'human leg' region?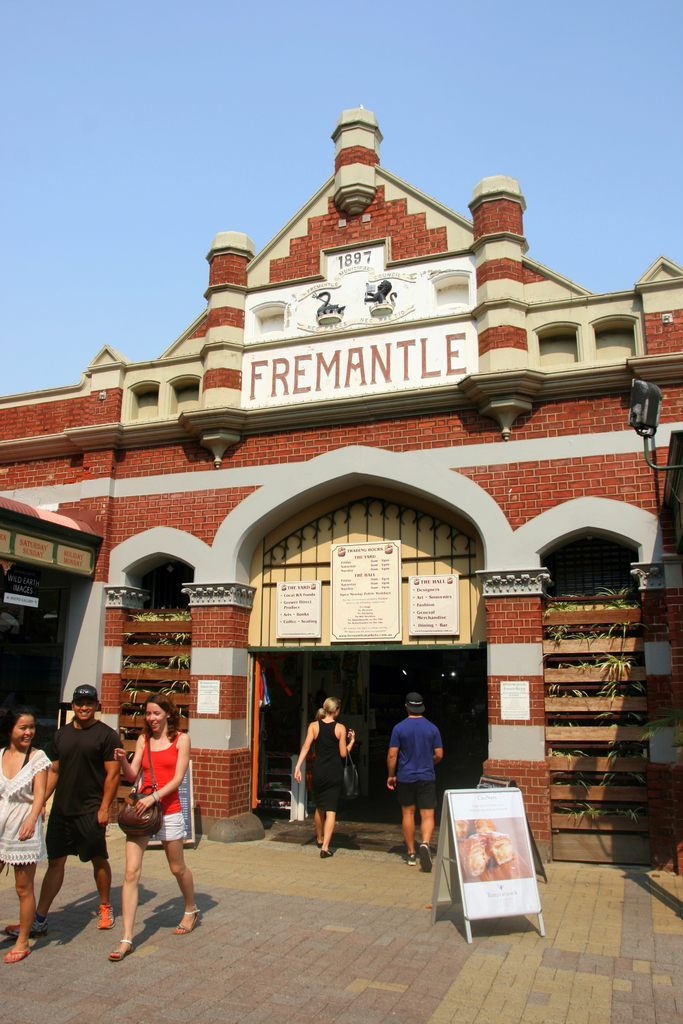
select_region(108, 829, 149, 960)
